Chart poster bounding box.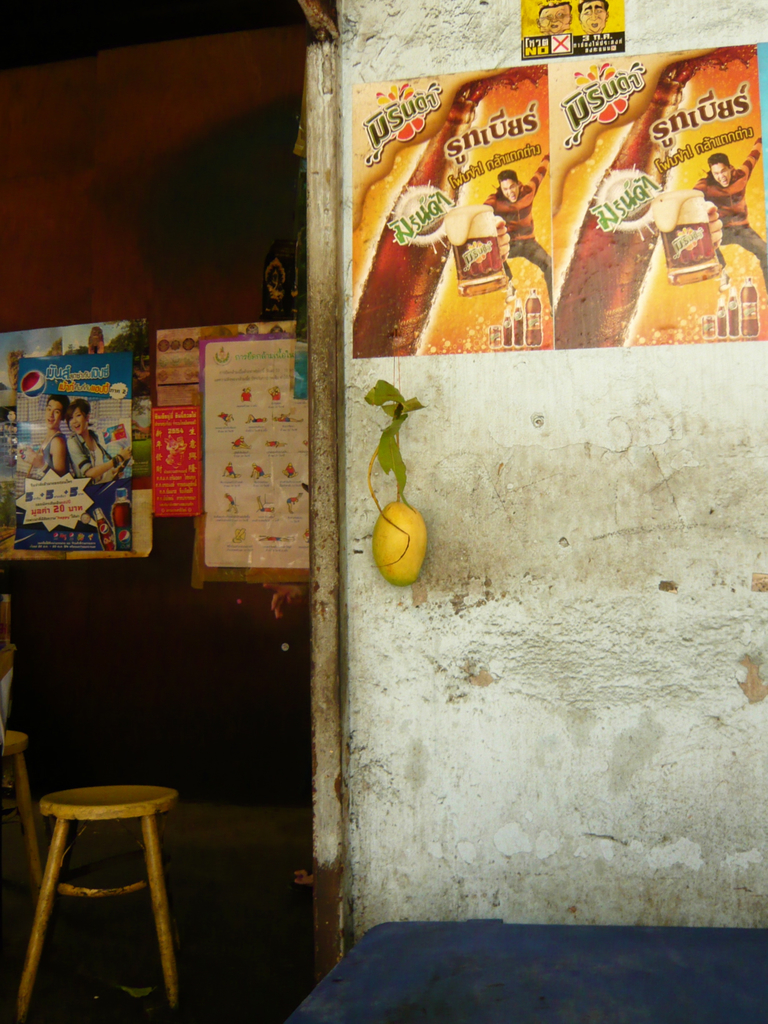
Charted: {"left": 556, "top": 36, "right": 767, "bottom": 356}.
